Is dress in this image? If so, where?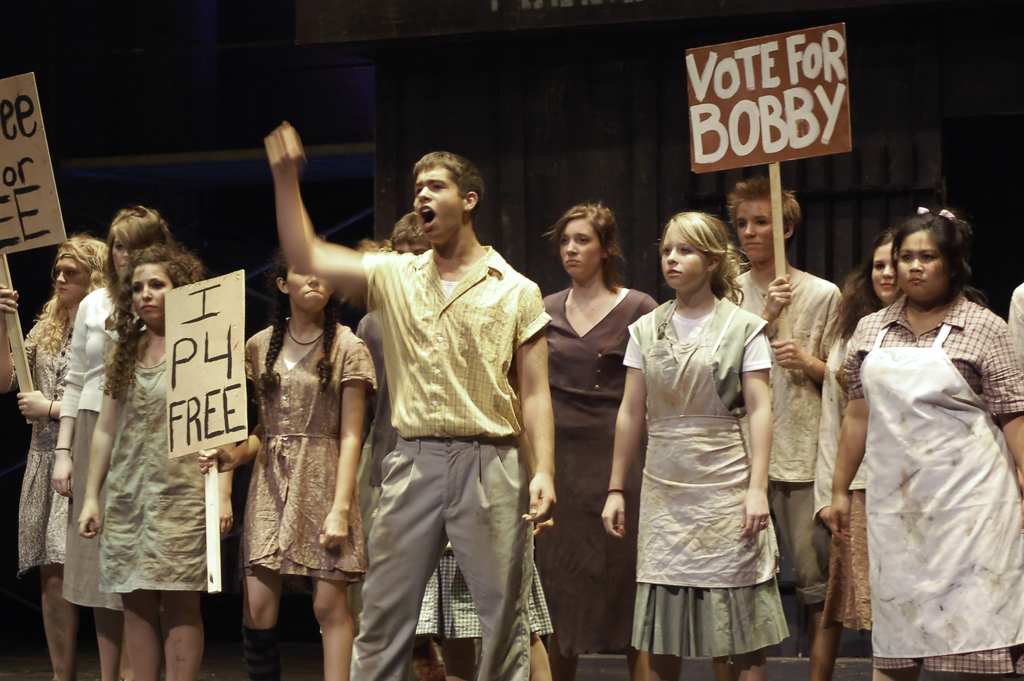
Yes, at bbox(620, 293, 776, 654).
